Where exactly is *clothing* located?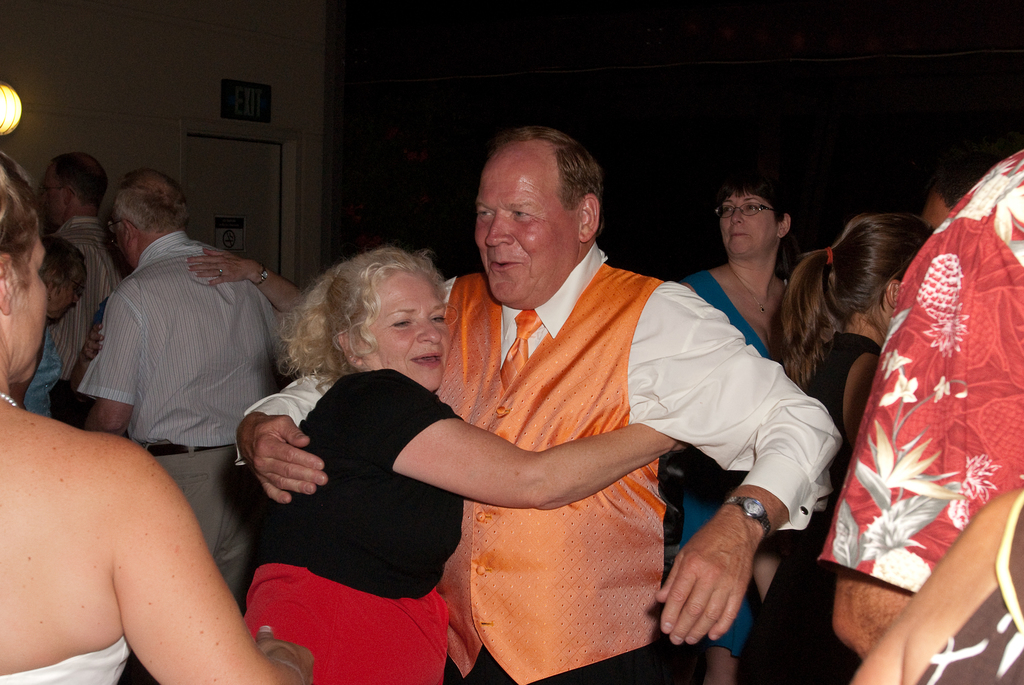
Its bounding box is detection(730, 330, 886, 682).
